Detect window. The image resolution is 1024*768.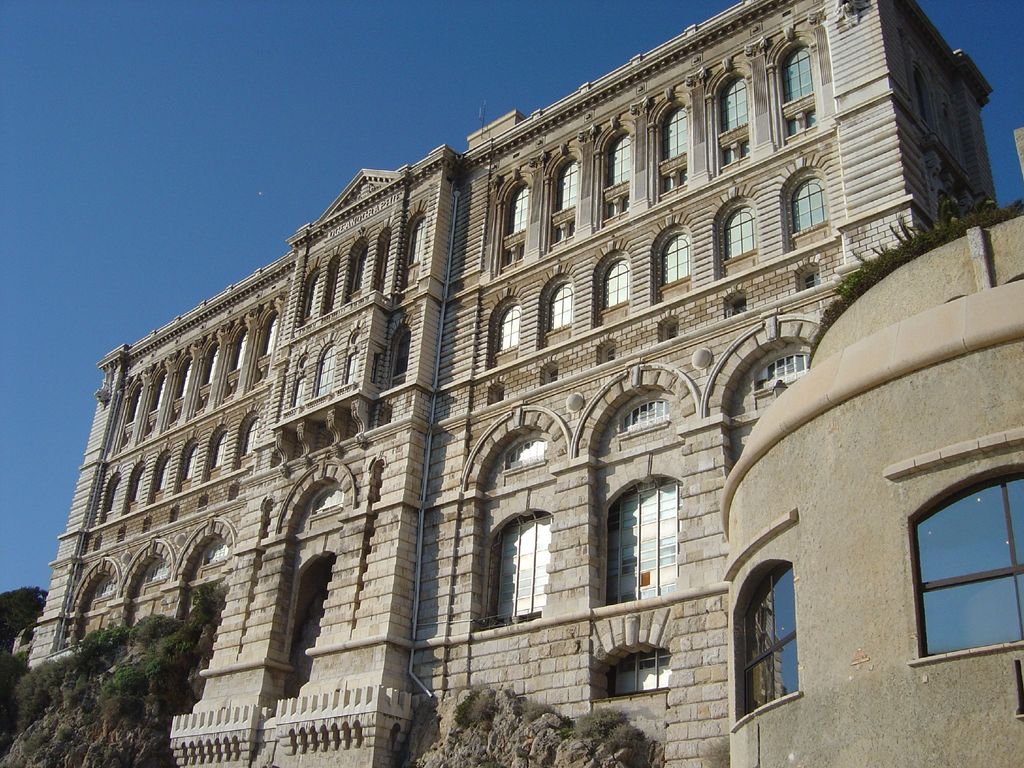
917/473/1019/668.
